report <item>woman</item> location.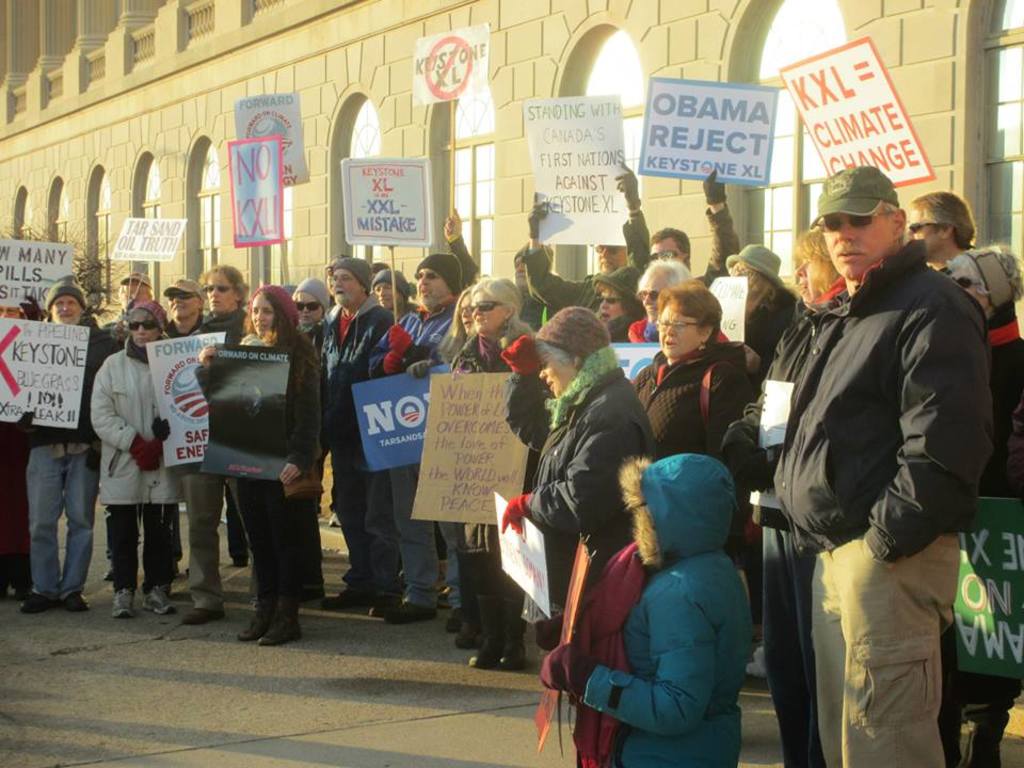
Report: locate(450, 273, 537, 674).
